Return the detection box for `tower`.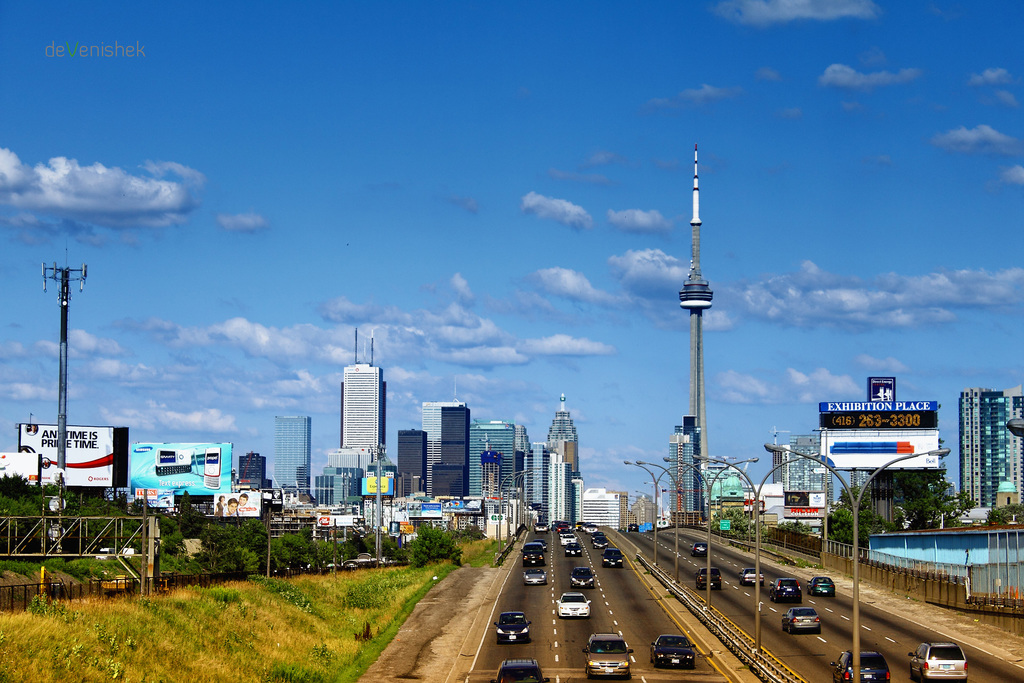
[x1=676, y1=145, x2=713, y2=527].
